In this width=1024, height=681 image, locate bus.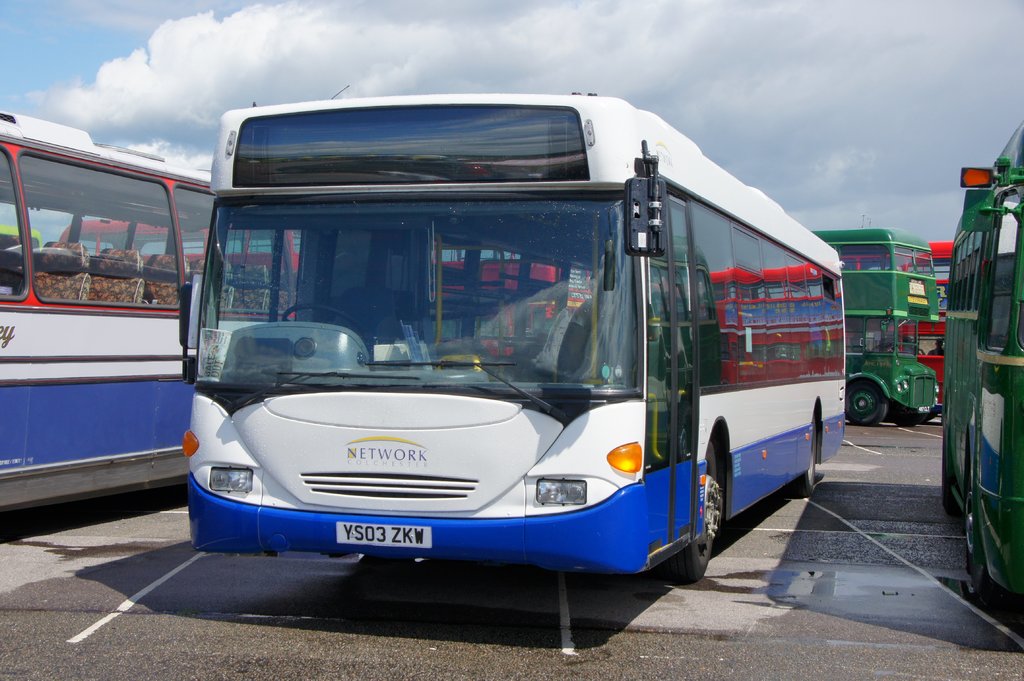
Bounding box: BBox(876, 235, 957, 382).
